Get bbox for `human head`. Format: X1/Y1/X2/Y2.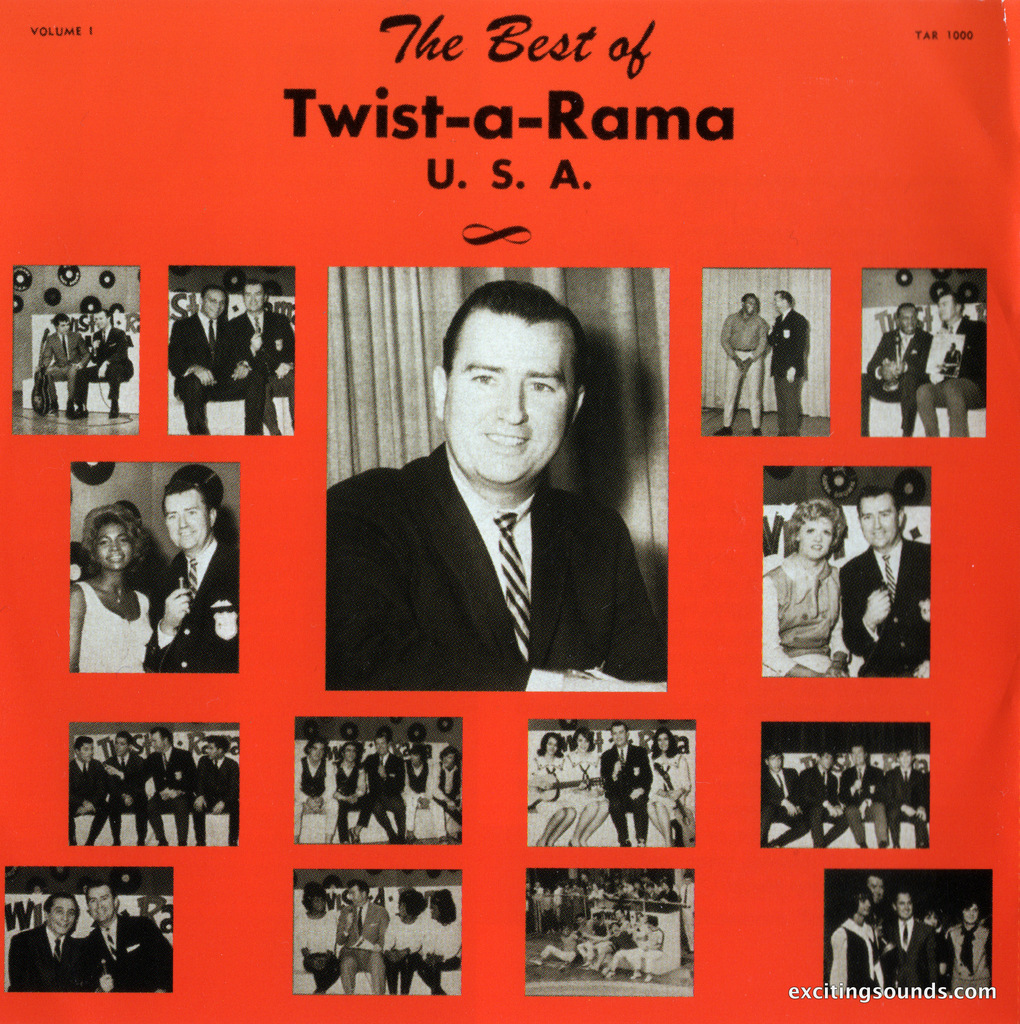
242/277/264/308.
